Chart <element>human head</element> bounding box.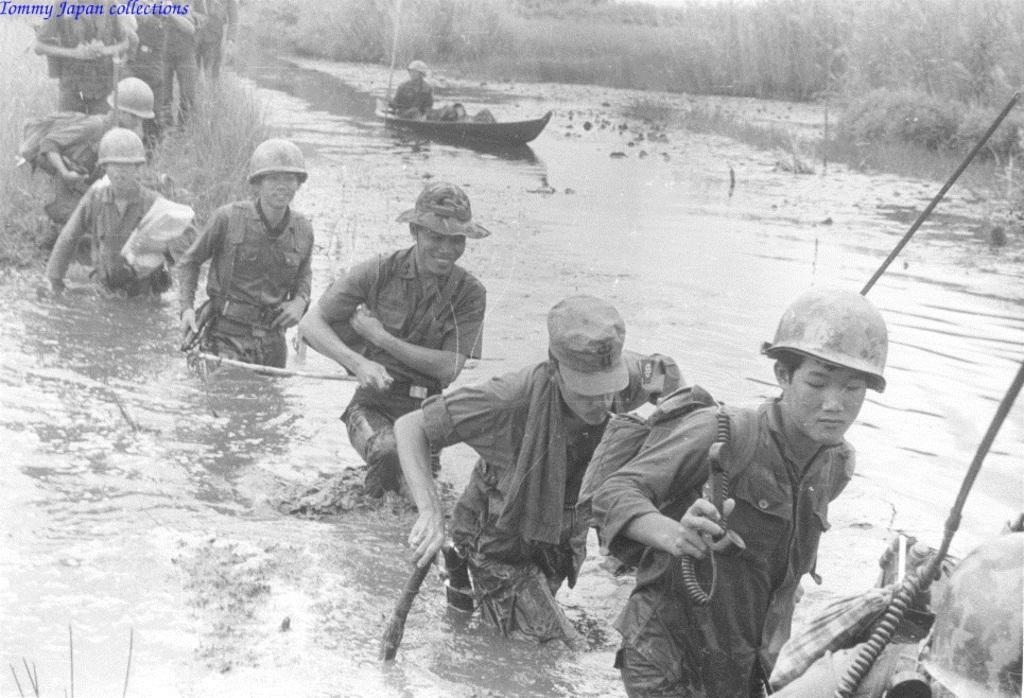
Charted: rect(548, 295, 622, 425).
